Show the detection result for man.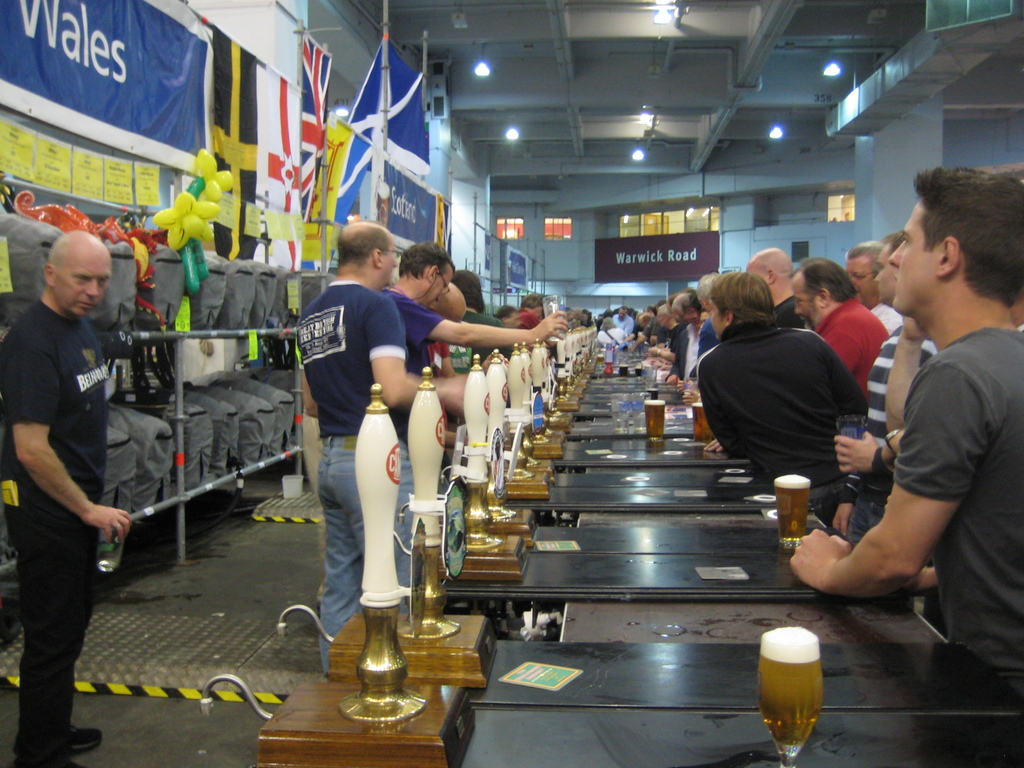
611 303 635 341.
